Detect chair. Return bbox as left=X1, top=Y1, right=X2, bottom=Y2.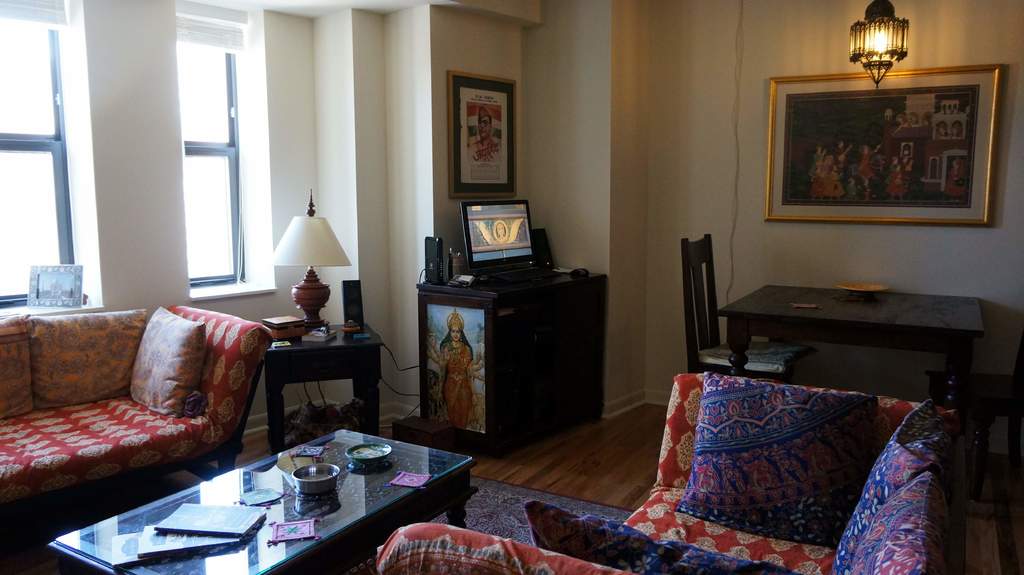
left=678, top=230, right=798, bottom=375.
